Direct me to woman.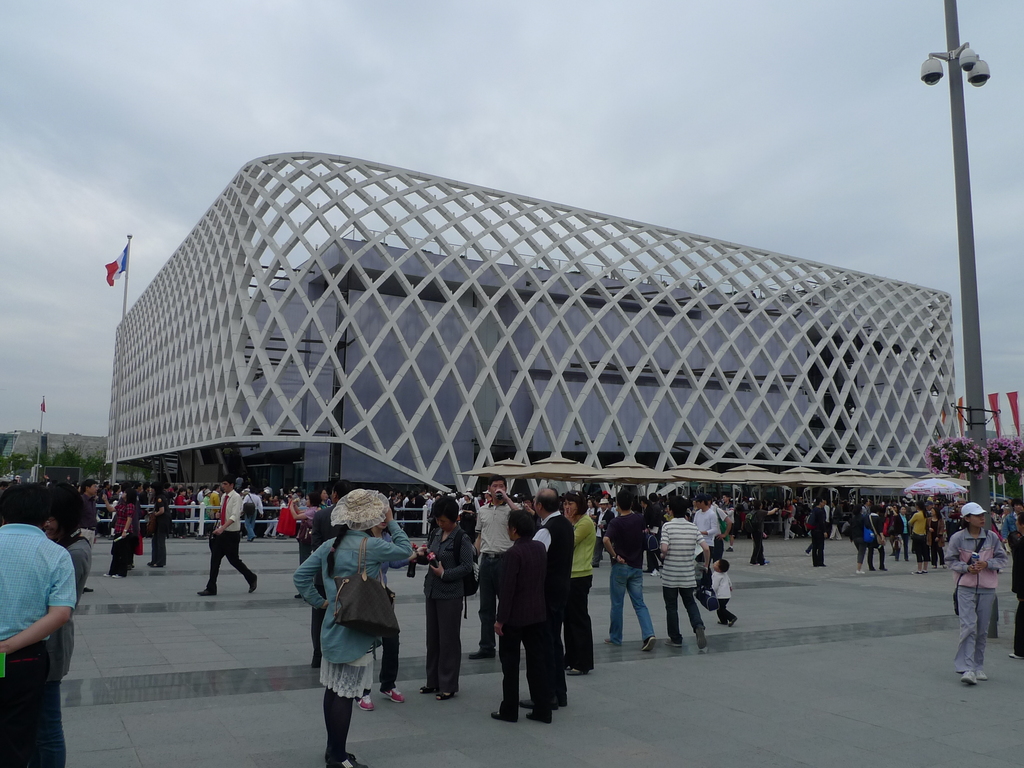
Direction: bbox=[902, 502, 928, 579].
